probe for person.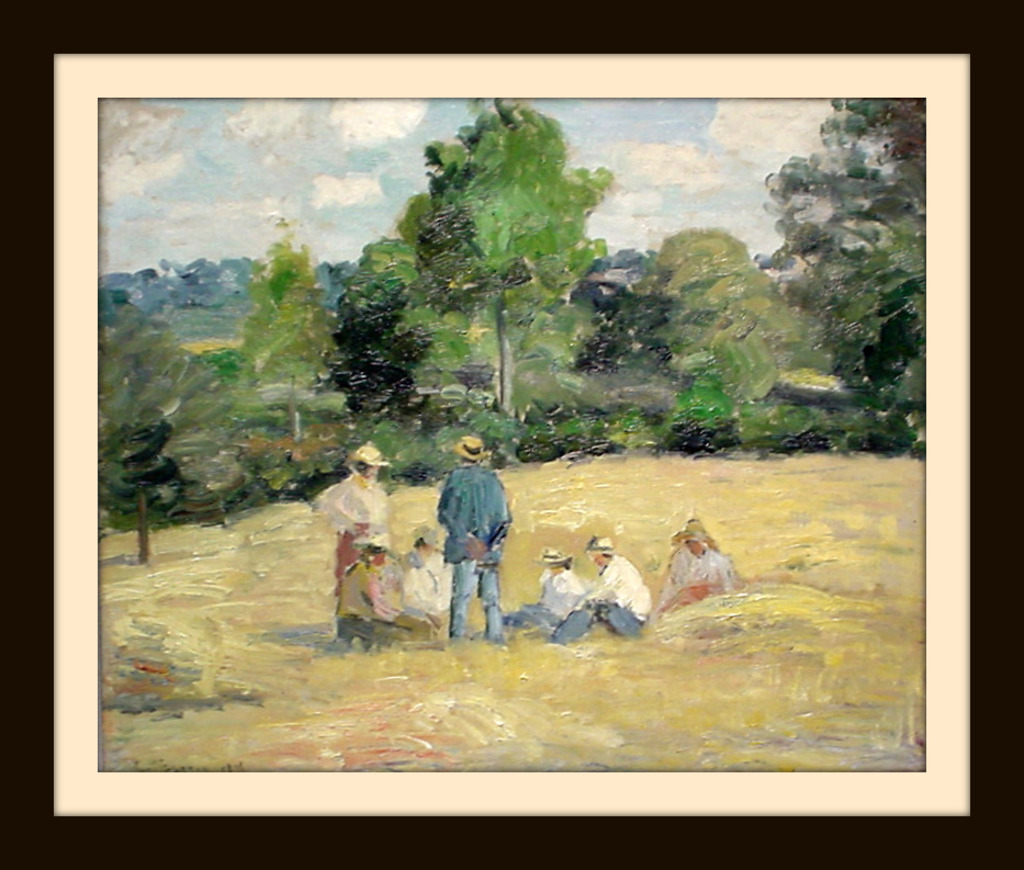
Probe result: pyautogui.locateOnScreen(653, 520, 741, 622).
